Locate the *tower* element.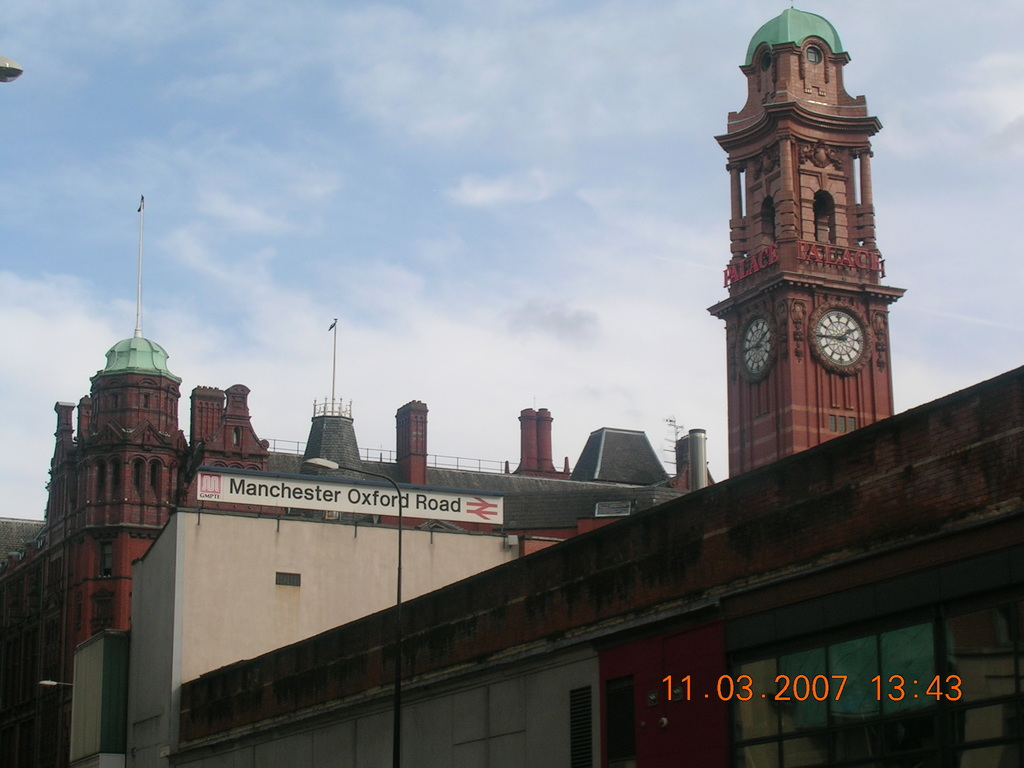
Element bbox: [x1=44, y1=192, x2=184, y2=646].
